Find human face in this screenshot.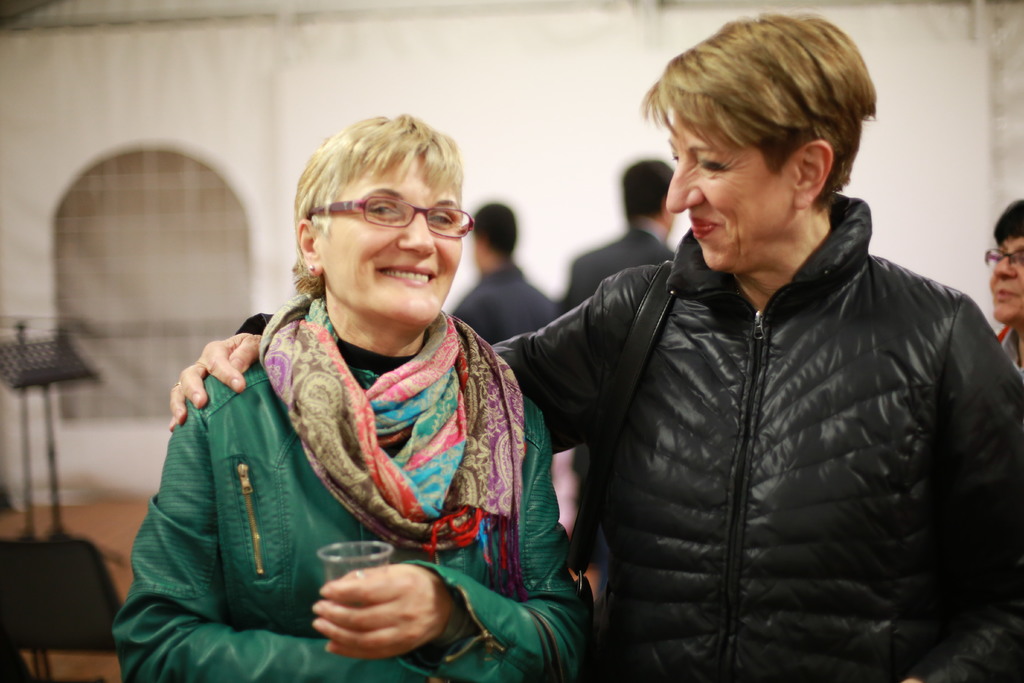
The bounding box for human face is left=986, top=235, right=1023, bottom=317.
